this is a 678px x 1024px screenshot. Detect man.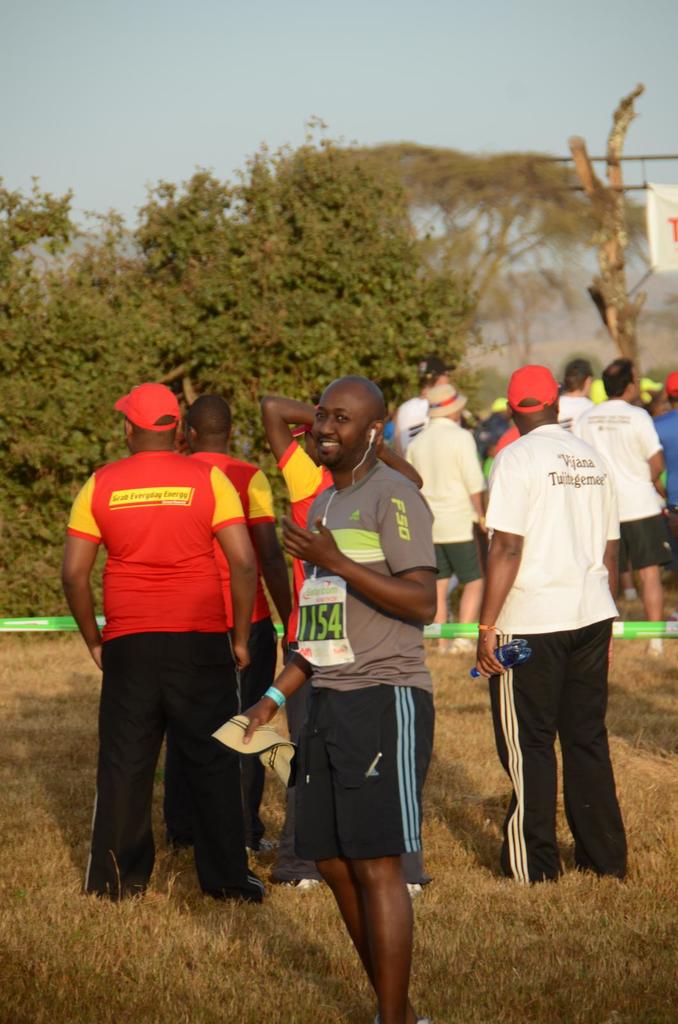
box(402, 383, 489, 653).
